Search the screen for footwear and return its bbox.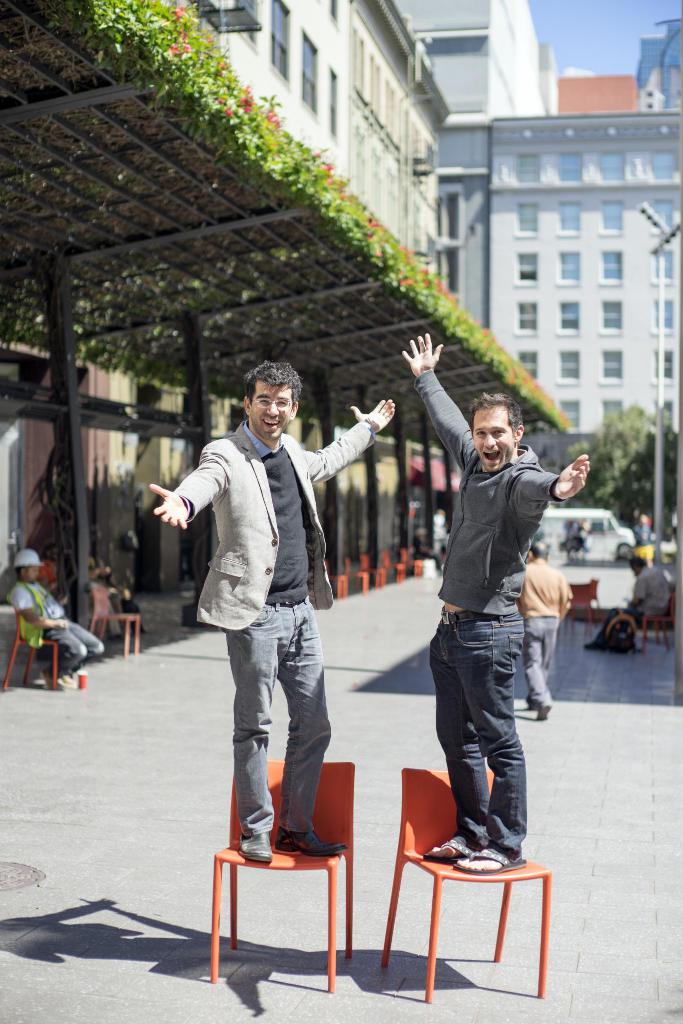
Found: left=421, top=842, right=465, bottom=861.
